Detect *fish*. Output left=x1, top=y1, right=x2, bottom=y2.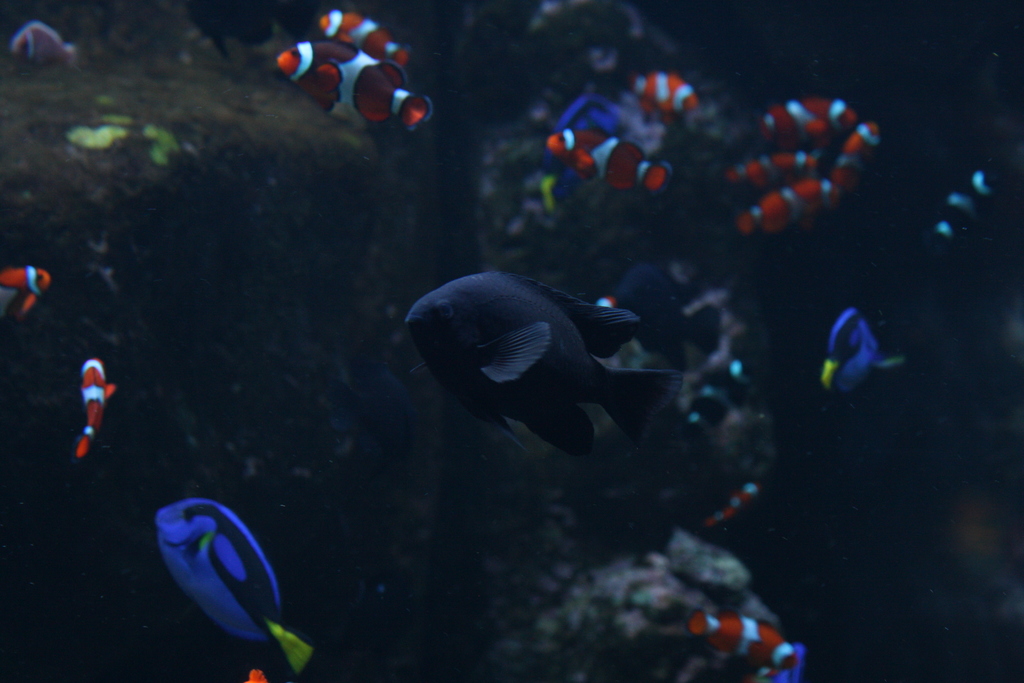
left=775, top=643, right=803, bottom=681.
